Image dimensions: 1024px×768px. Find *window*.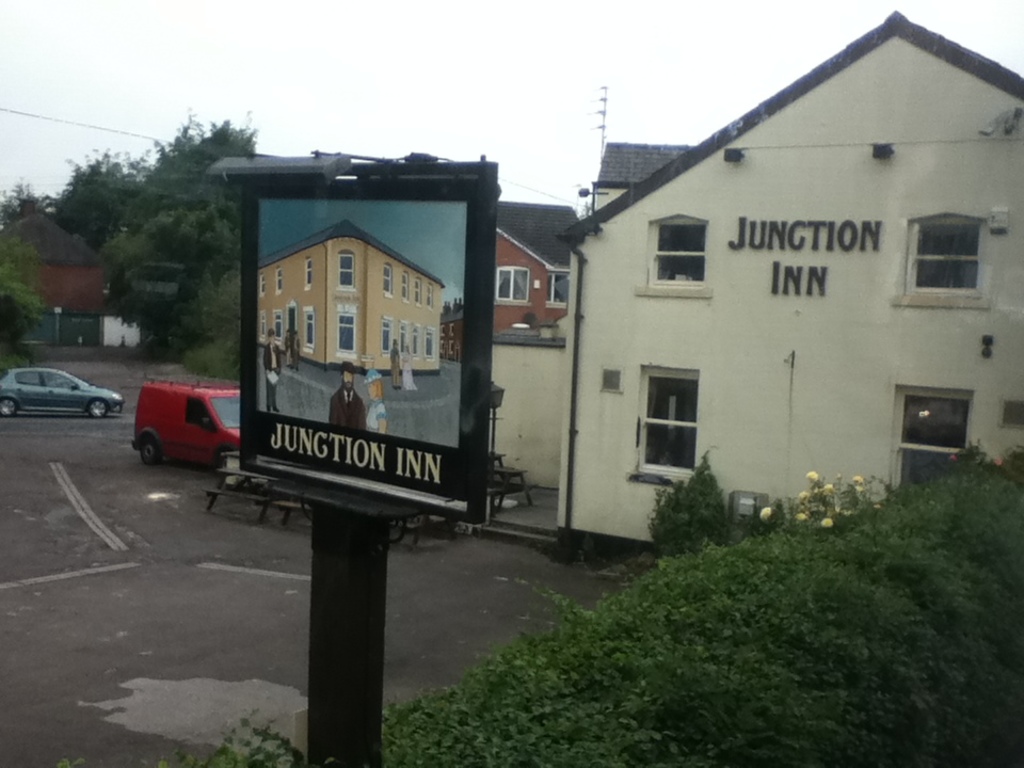
Rect(651, 223, 703, 278).
